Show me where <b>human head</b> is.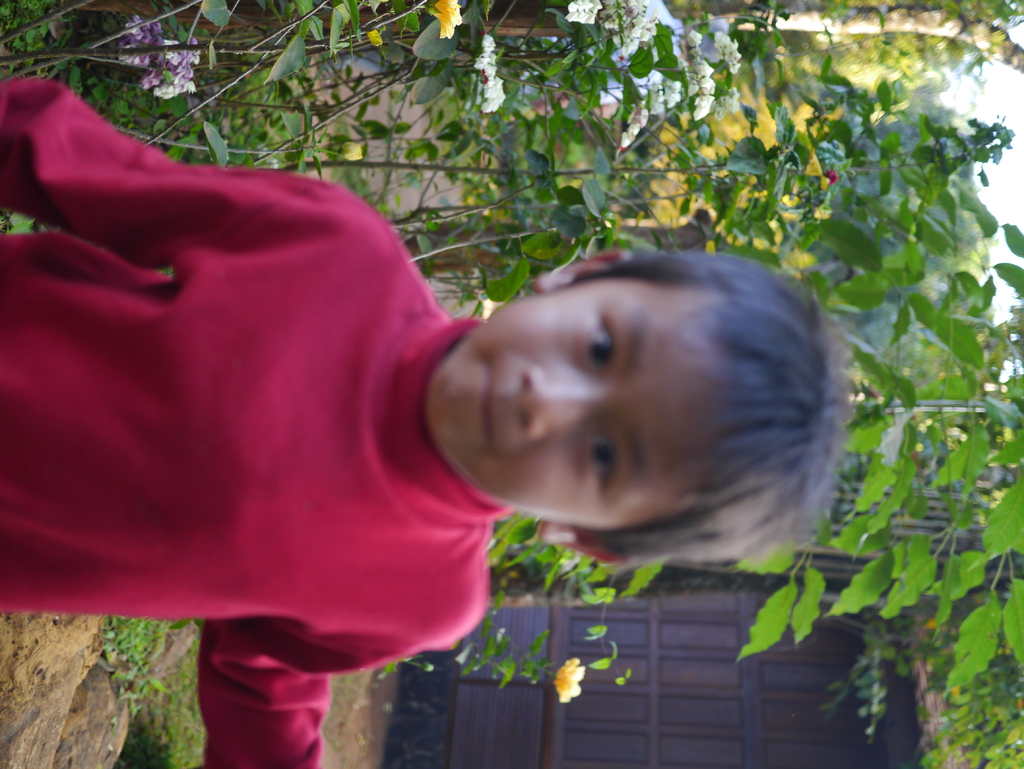
<b>human head</b> is at rect(428, 235, 808, 574).
